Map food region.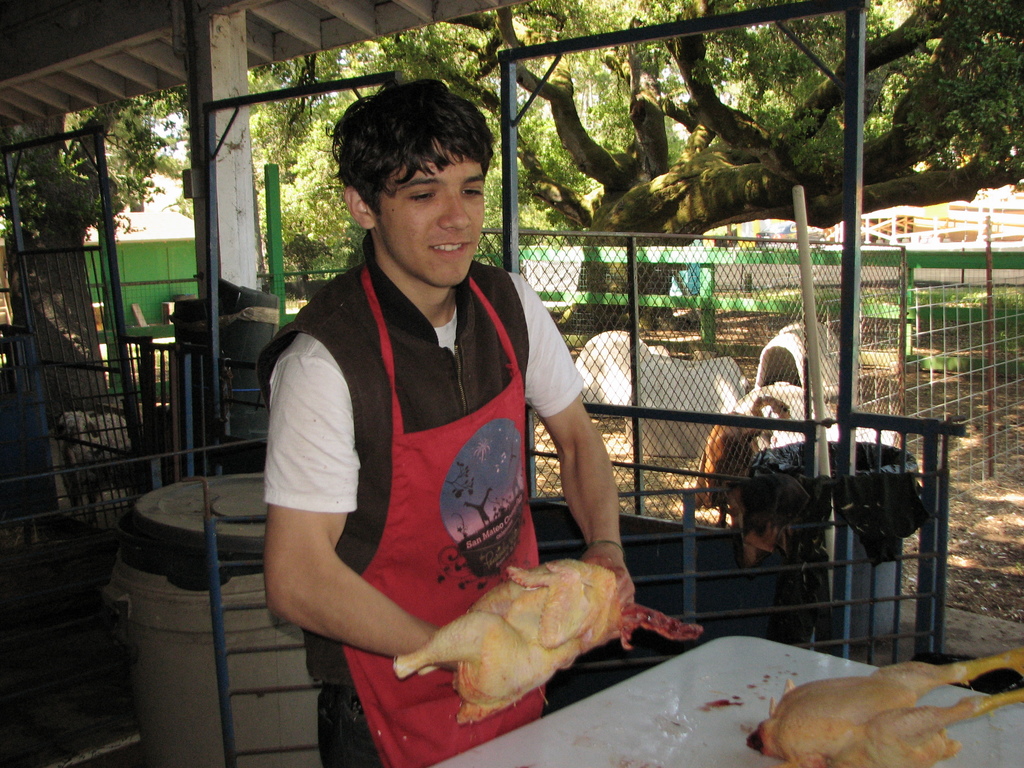
Mapped to <bbox>746, 645, 1023, 767</bbox>.
